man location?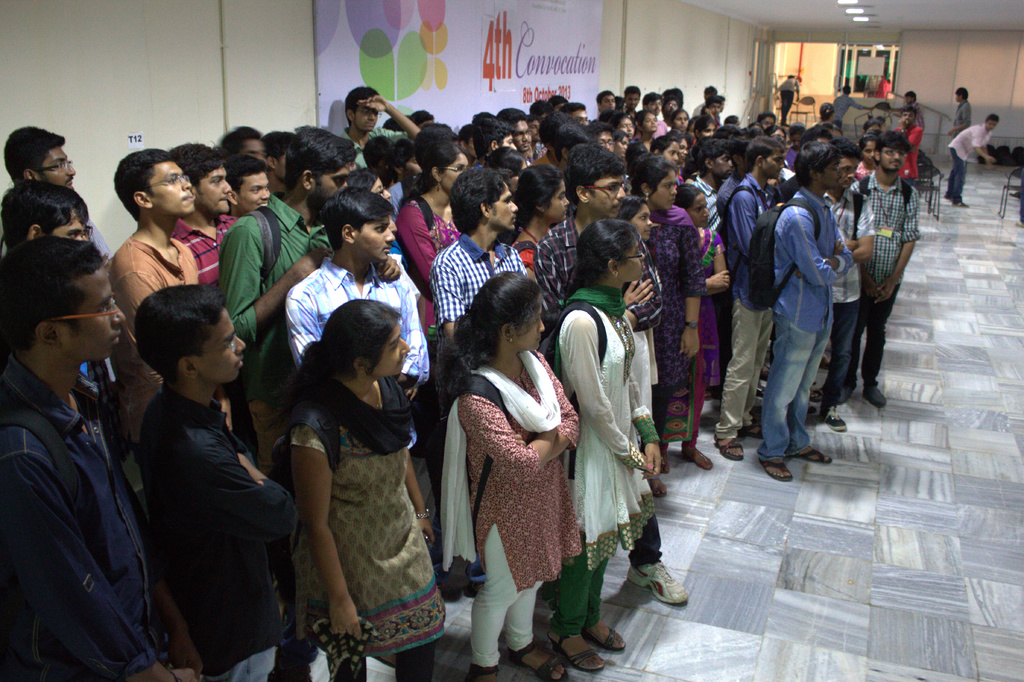
box(757, 112, 776, 129)
